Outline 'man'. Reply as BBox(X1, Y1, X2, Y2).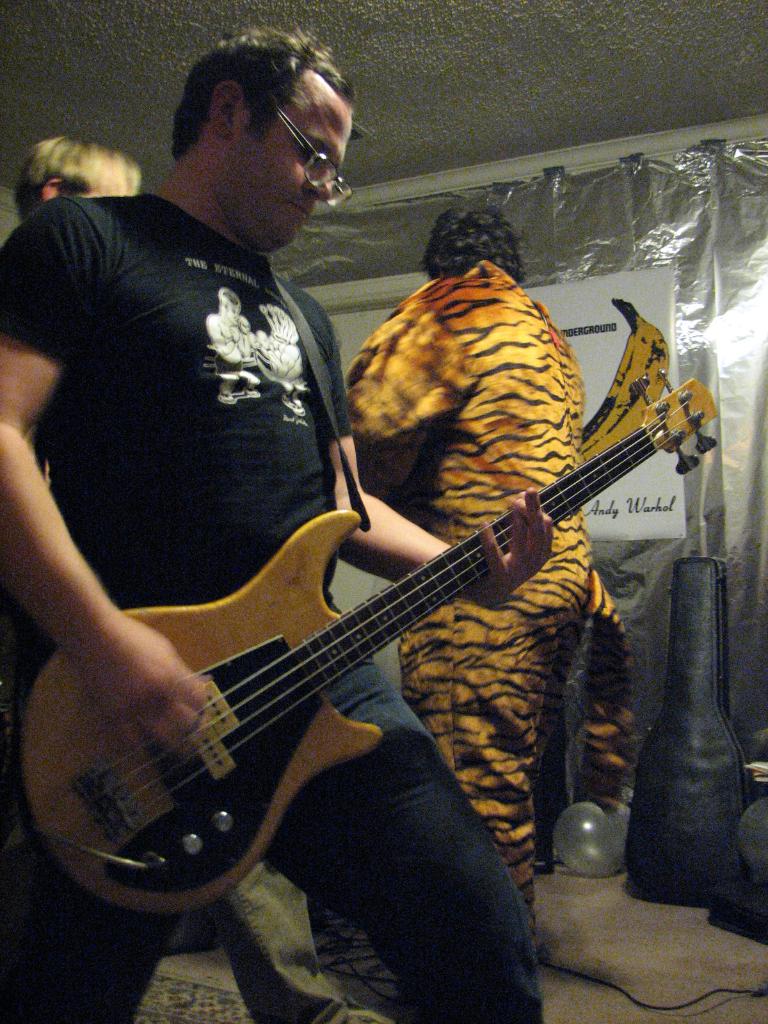
BBox(0, 31, 543, 1023).
